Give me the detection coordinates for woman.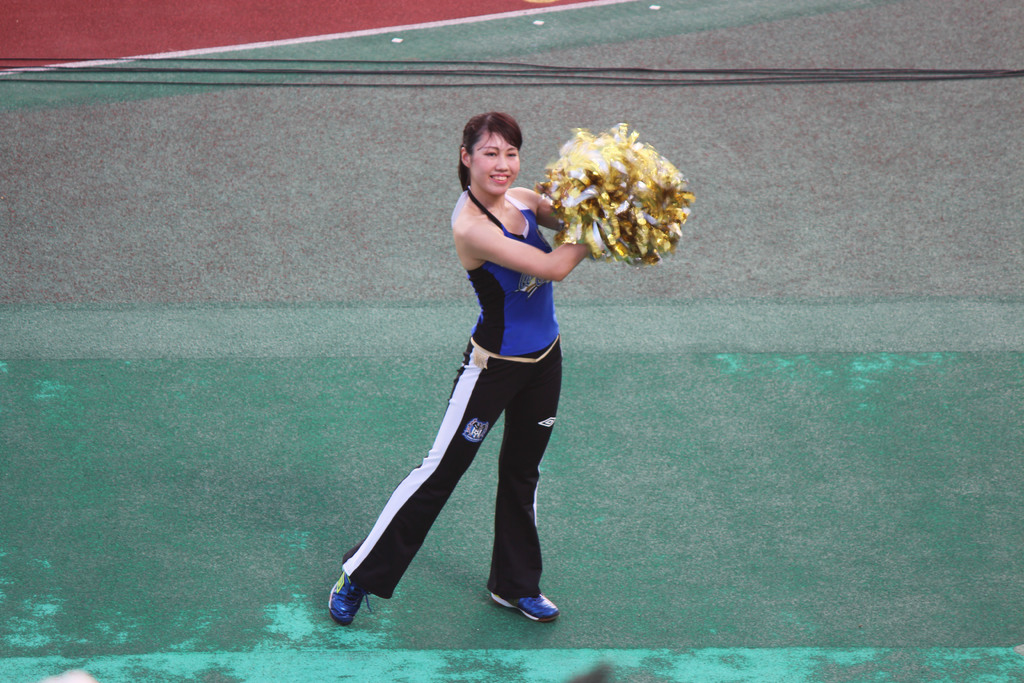
366,104,607,621.
